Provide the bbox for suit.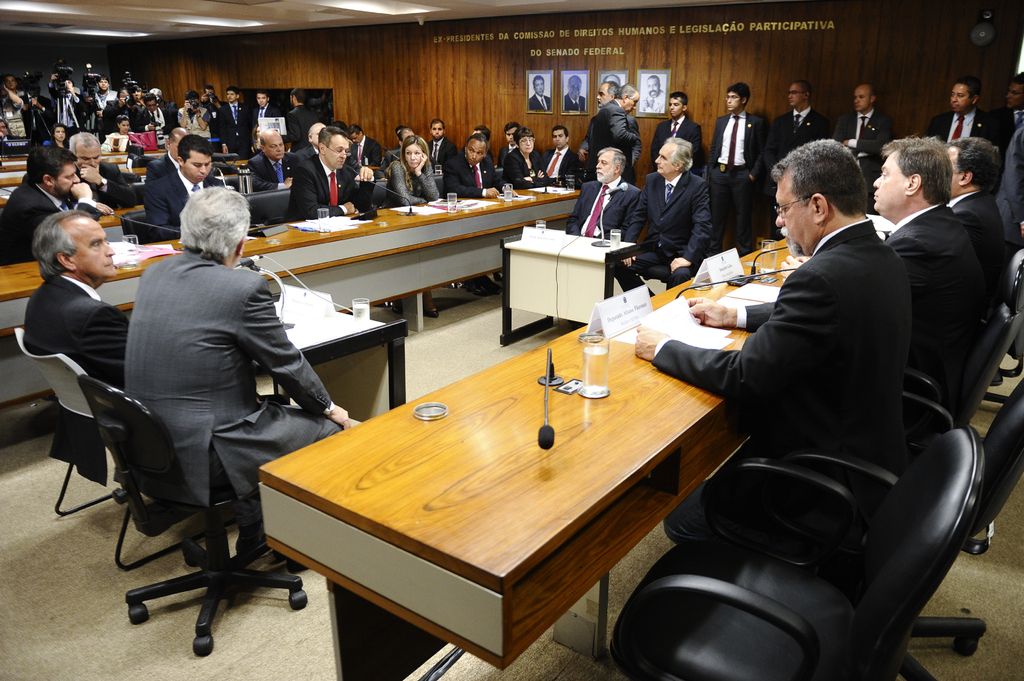
540:147:584:188.
